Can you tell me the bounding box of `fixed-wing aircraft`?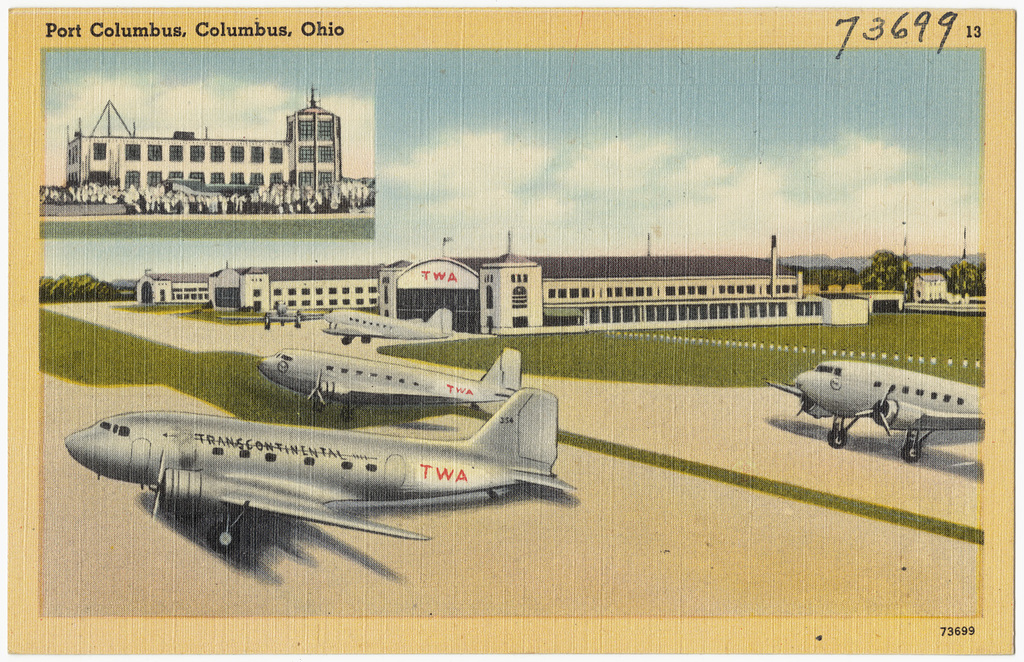
bbox(762, 358, 989, 463).
